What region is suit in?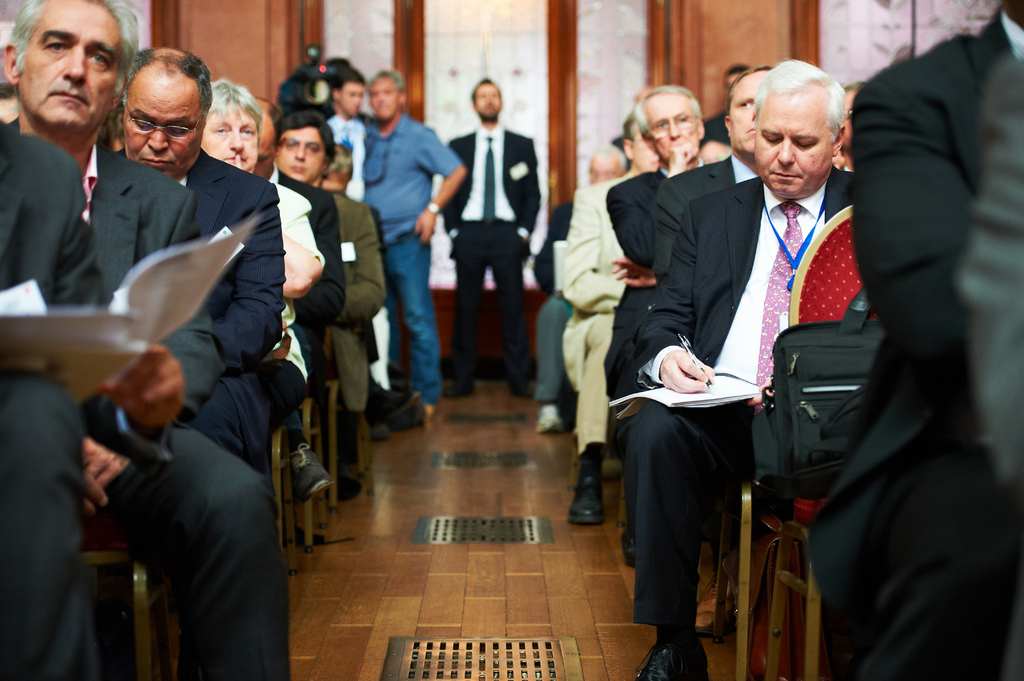
crop(268, 163, 350, 410).
